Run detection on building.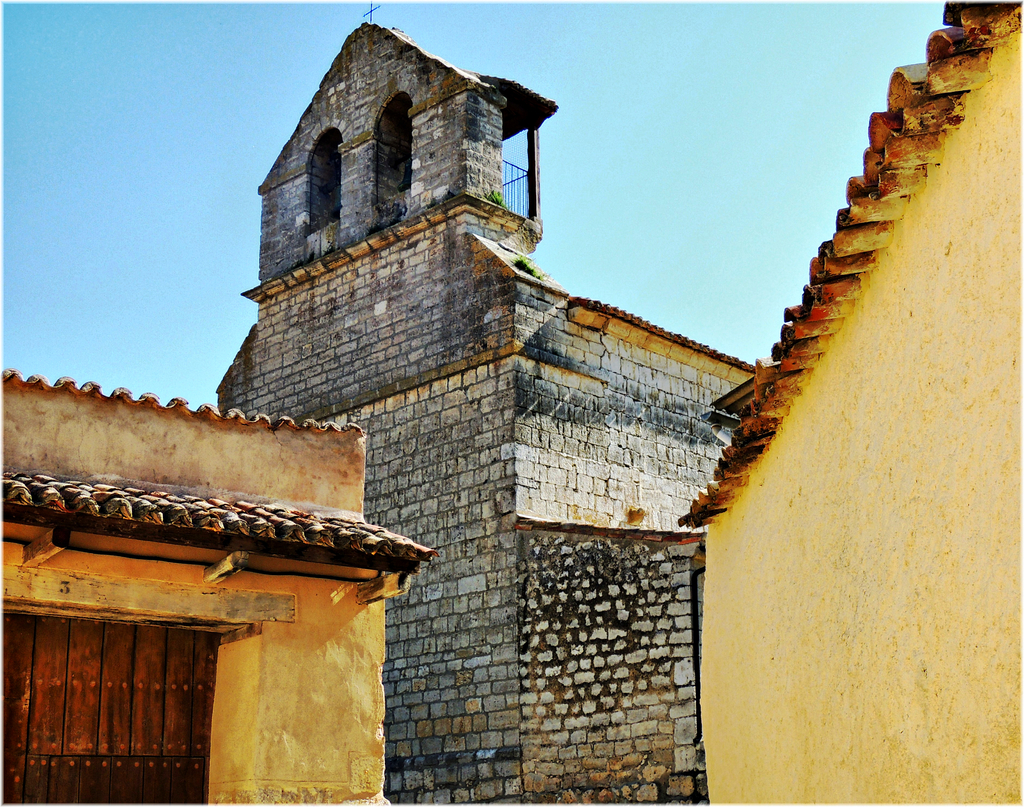
Result: Rect(676, 0, 1023, 806).
